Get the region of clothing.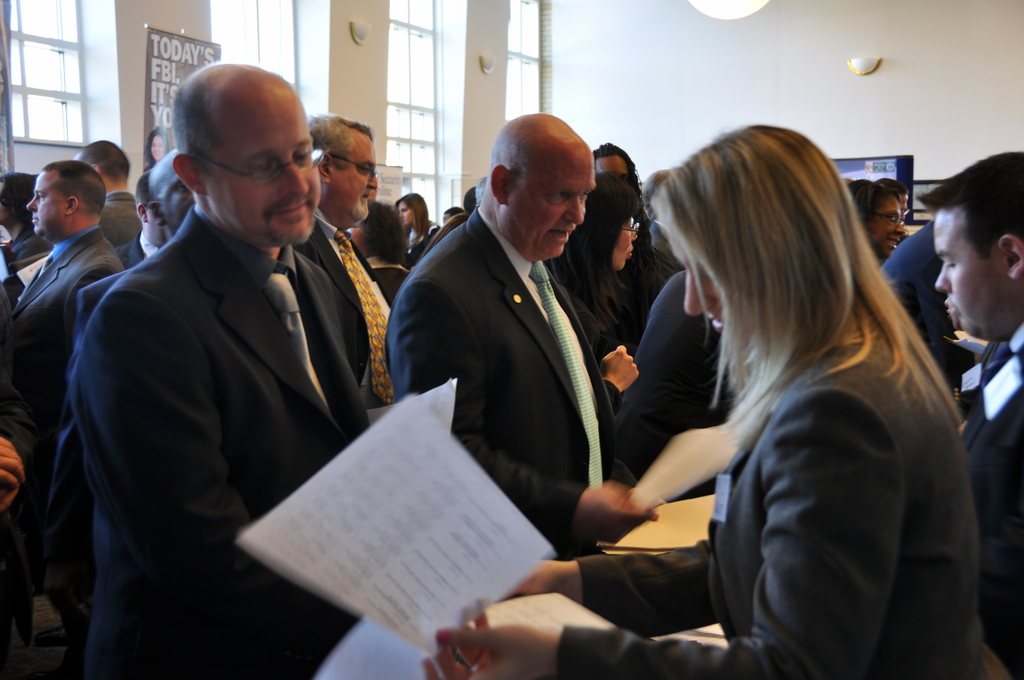
l=558, t=248, r=632, b=449.
